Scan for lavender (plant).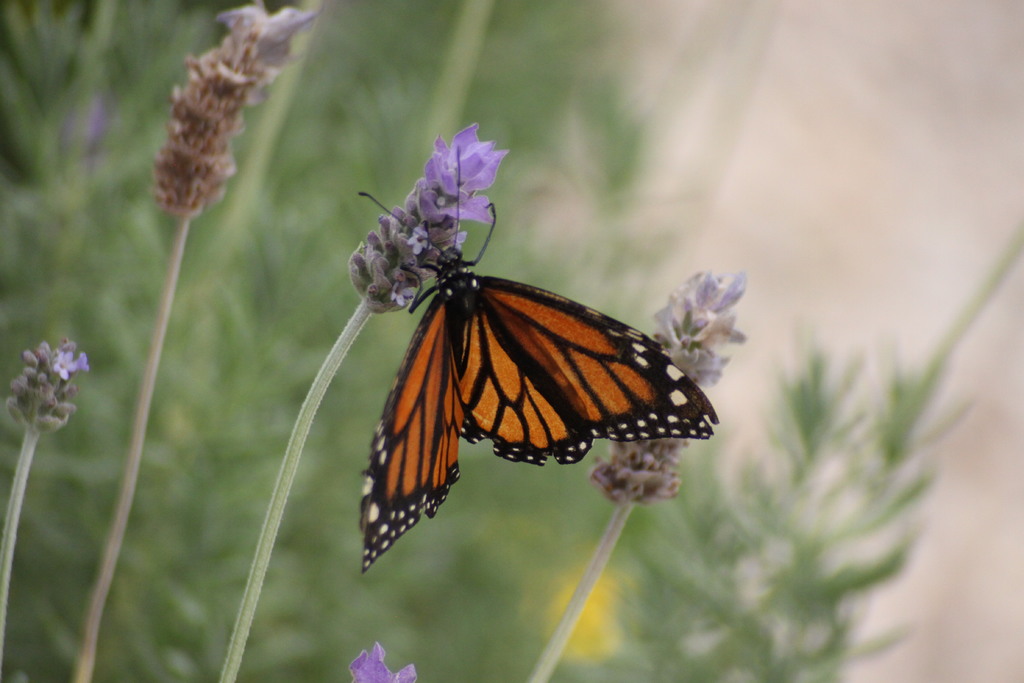
Scan result: crop(340, 627, 423, 682).
